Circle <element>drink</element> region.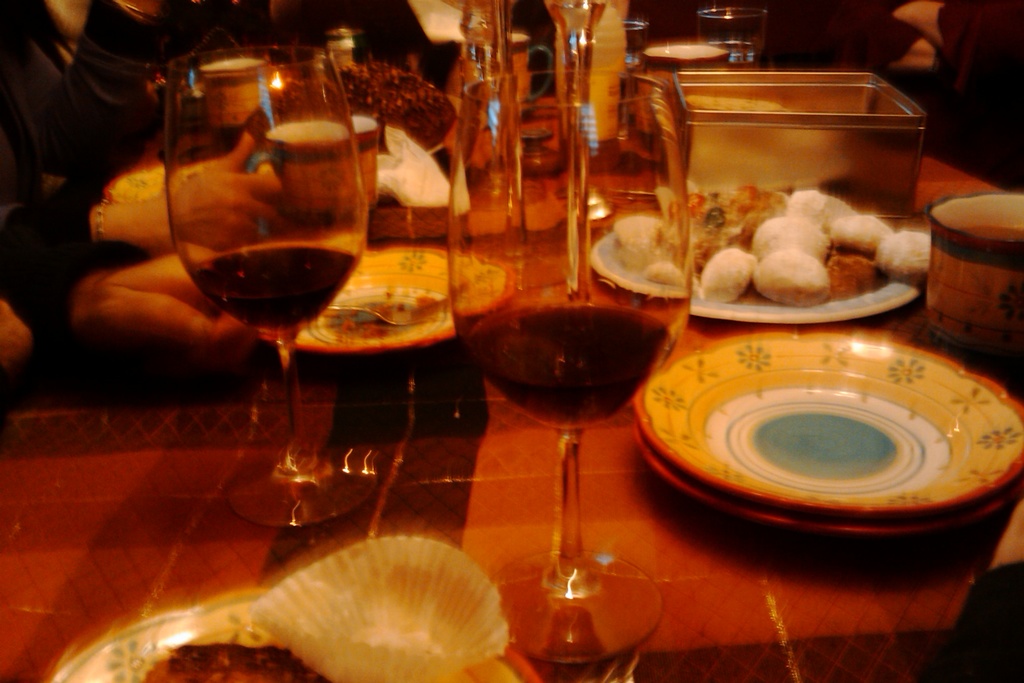
Region: <box>188,244,357,349</box>.
